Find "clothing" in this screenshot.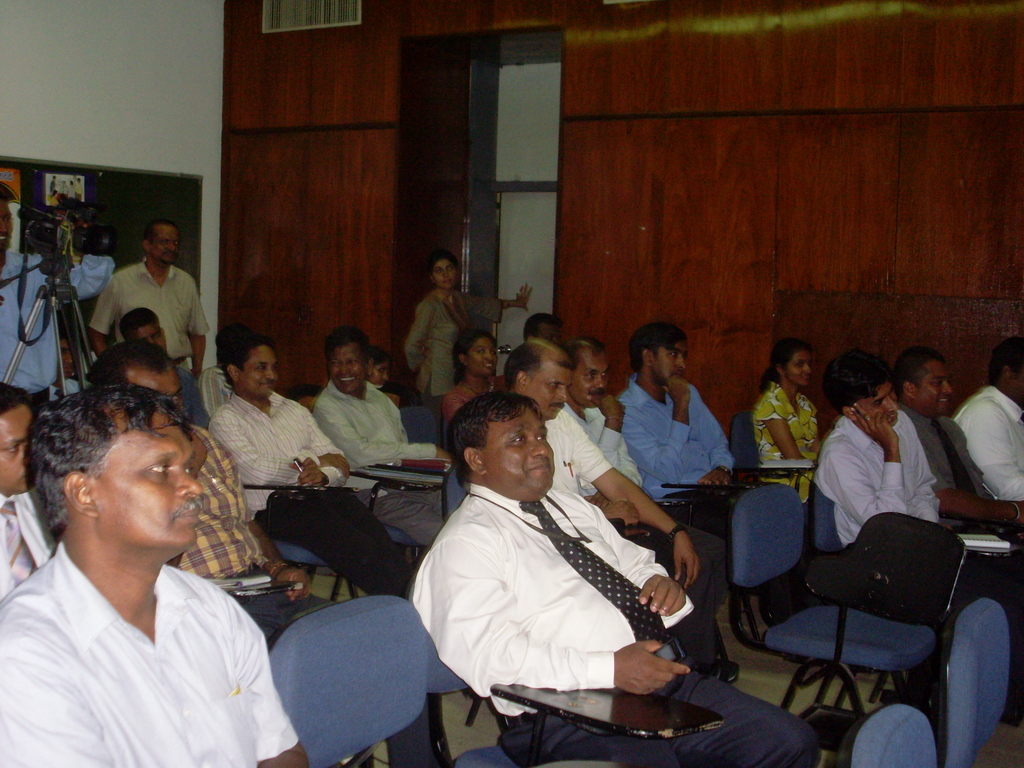
The bounding box for "clothing" is (x1=546, y1=407, x2=730, y2=664).
